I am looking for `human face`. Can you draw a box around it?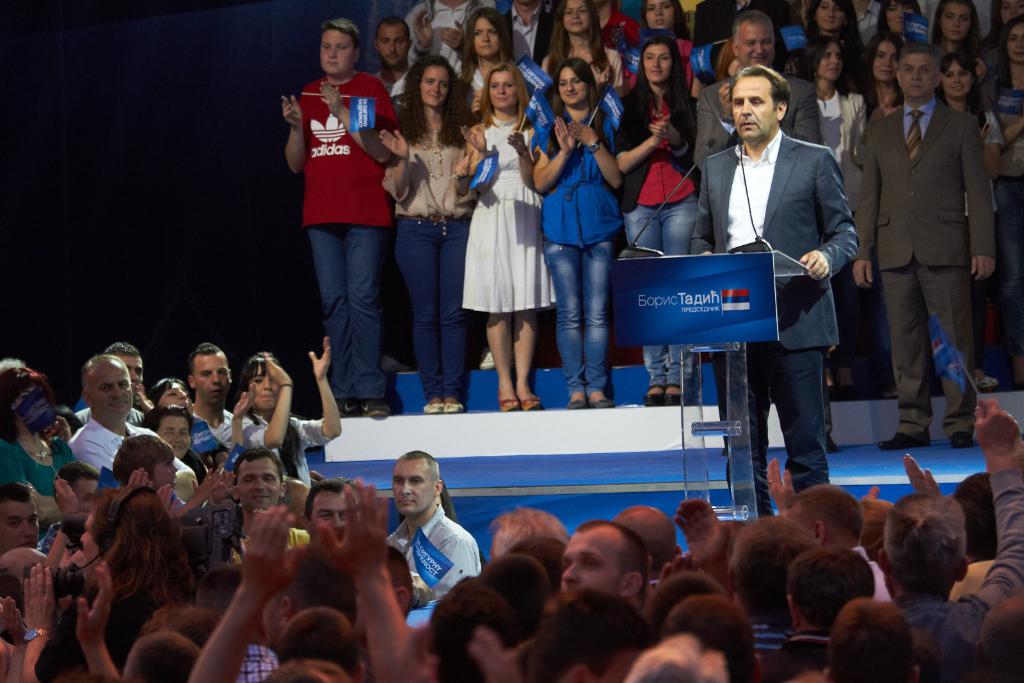
Sure, the bounding box is BBox(642, 44, 673, 83).
